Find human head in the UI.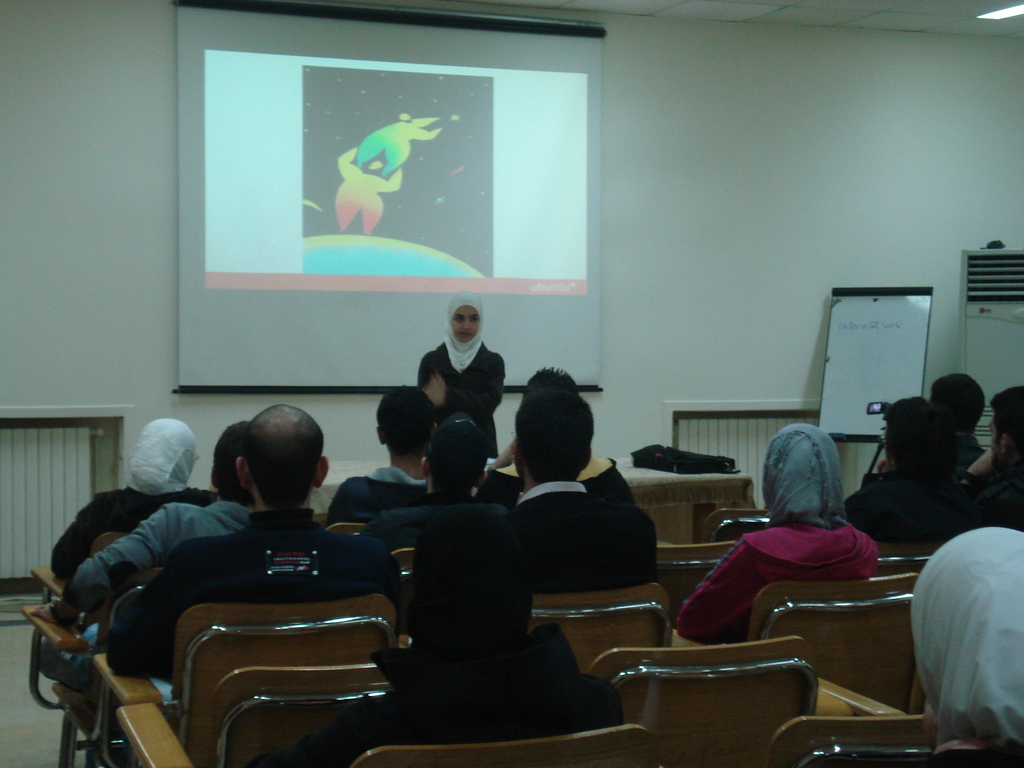
UI element at (x1=129, y1=417, x2=200, y2=490).
